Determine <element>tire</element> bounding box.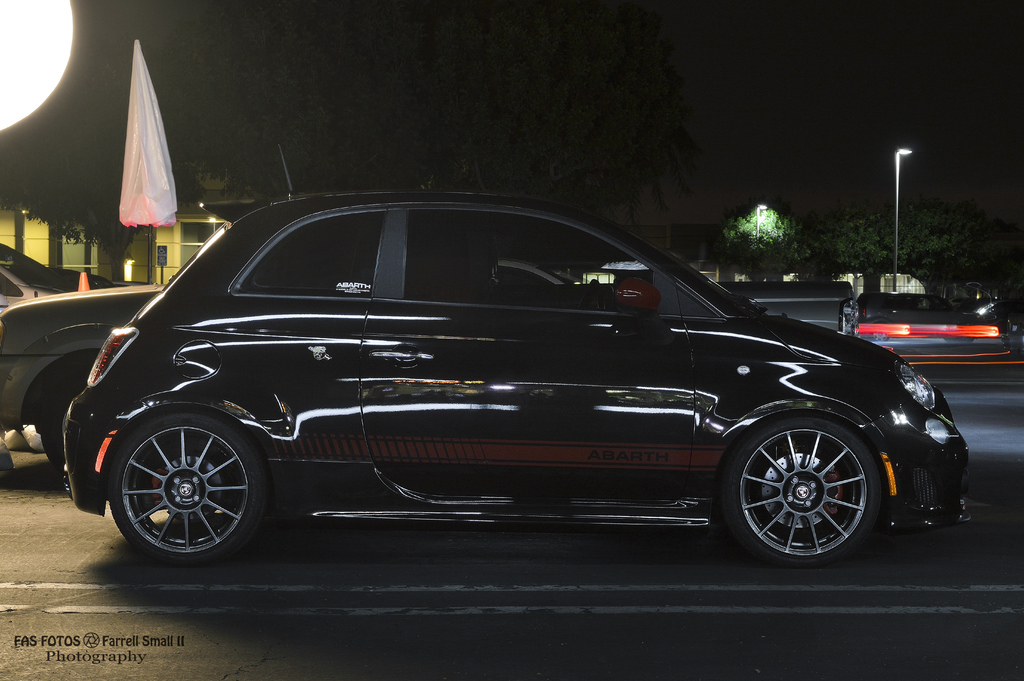
Determined: 722 409 887 571.
